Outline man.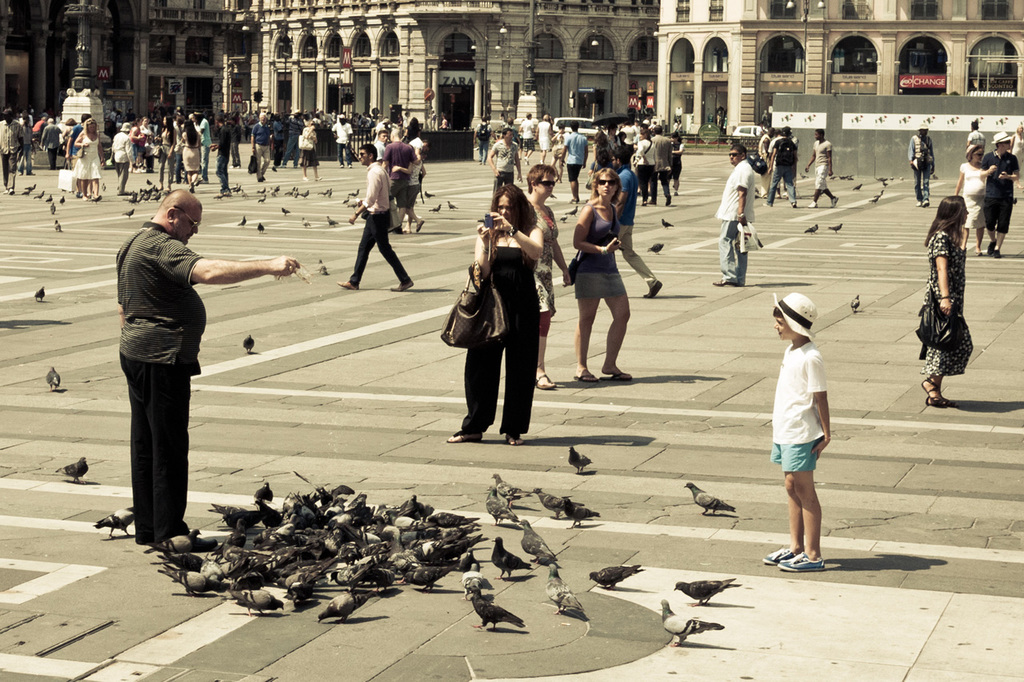
Outline: x1=765 y1=124 x2=798 y2=209.
